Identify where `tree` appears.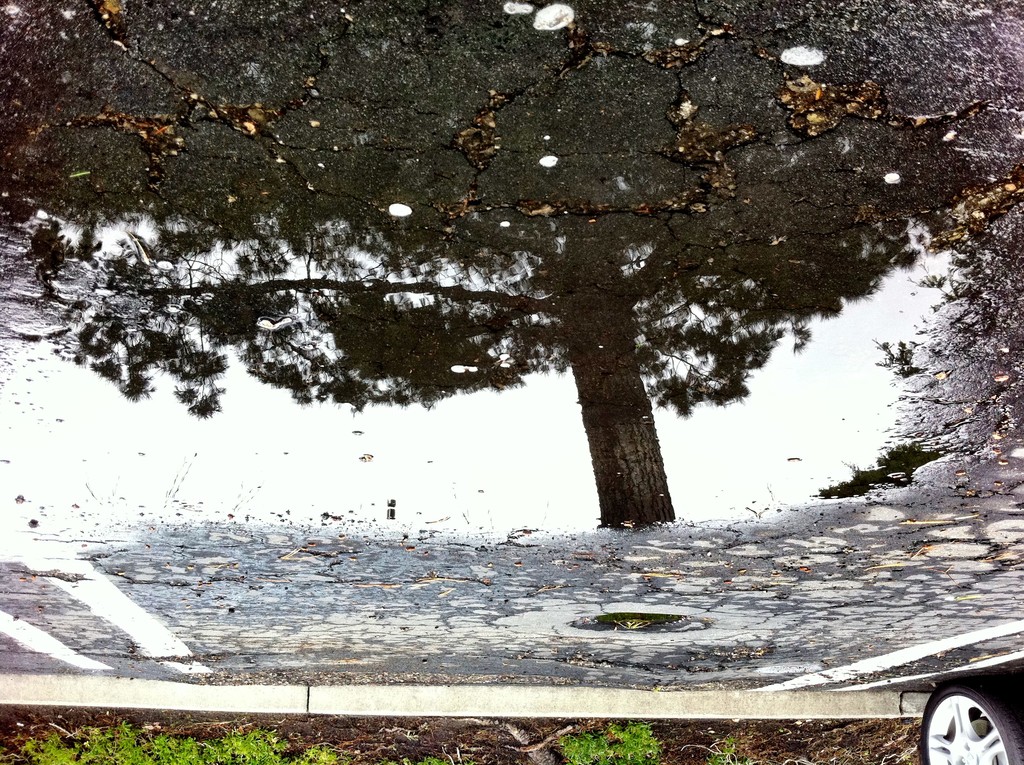
Appears at {"x1": 0, "y1": 0, "x2": 1023, "y2": 526}.
